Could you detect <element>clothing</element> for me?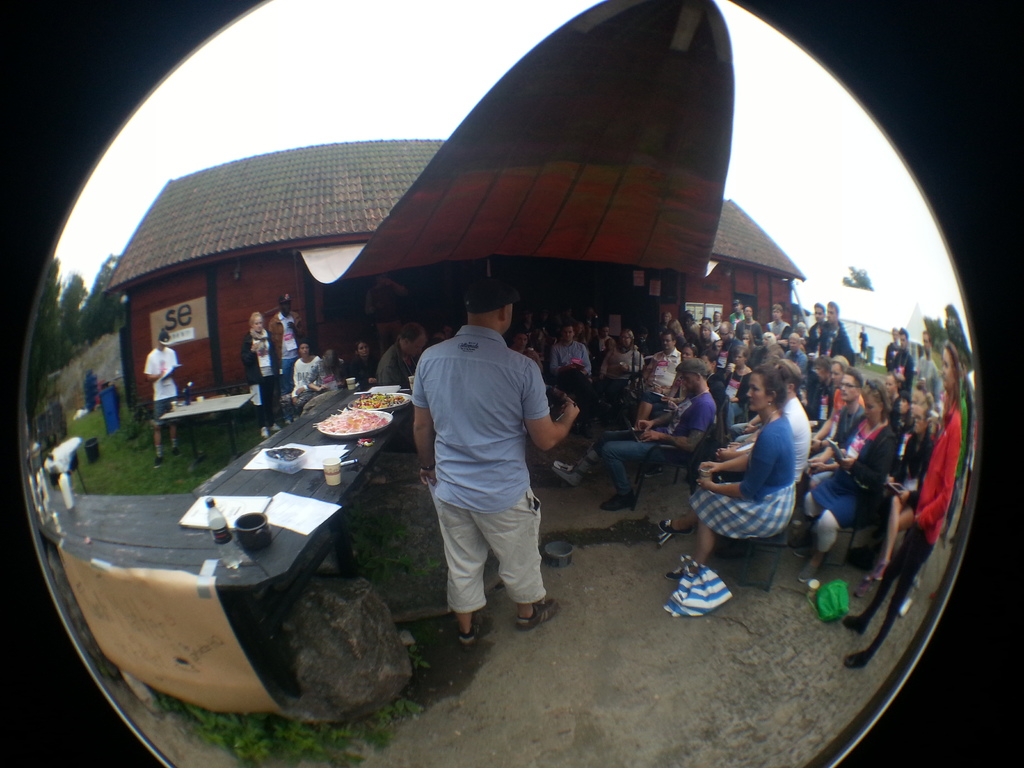
Detection result: 292 355 322 403.
